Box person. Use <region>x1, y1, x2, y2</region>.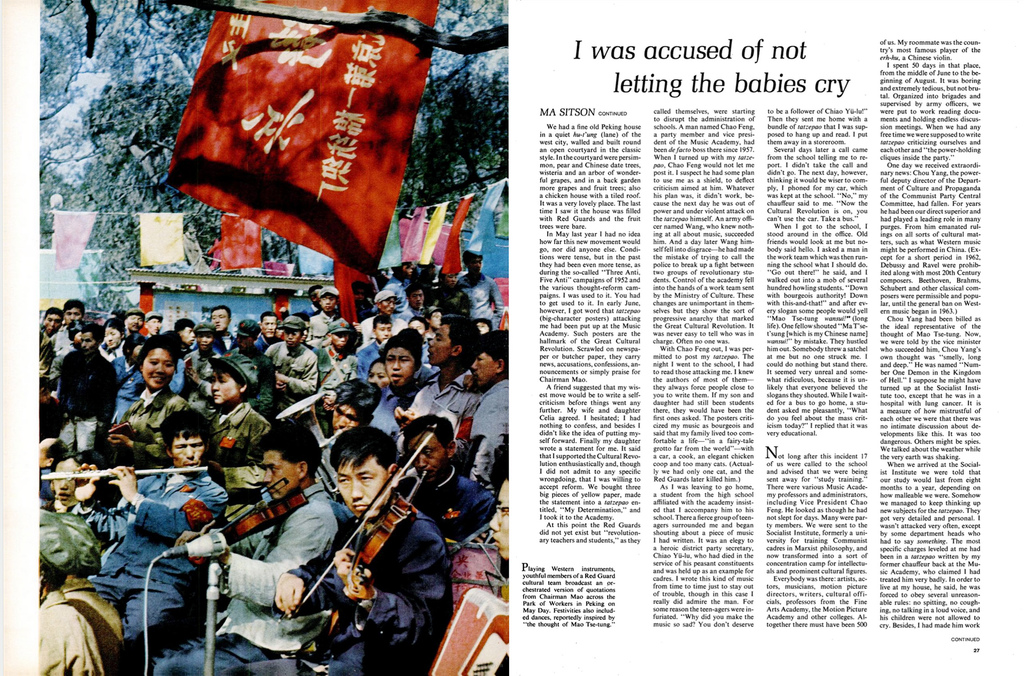
<region>115, 333, 209, 467</region>.
